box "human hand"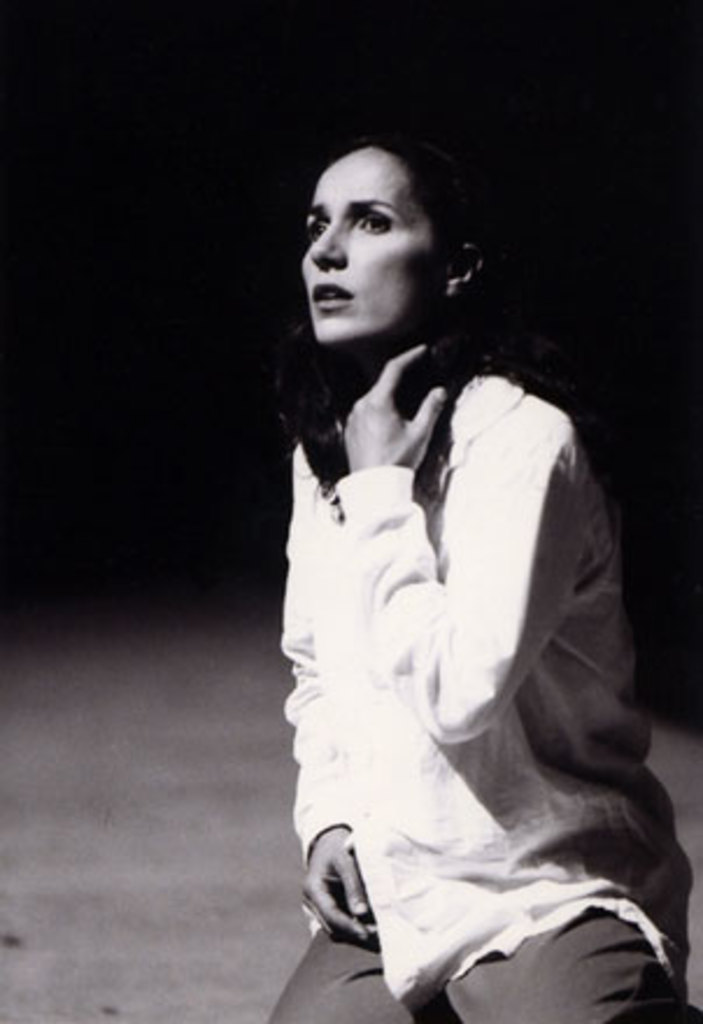
319 347 466 503
